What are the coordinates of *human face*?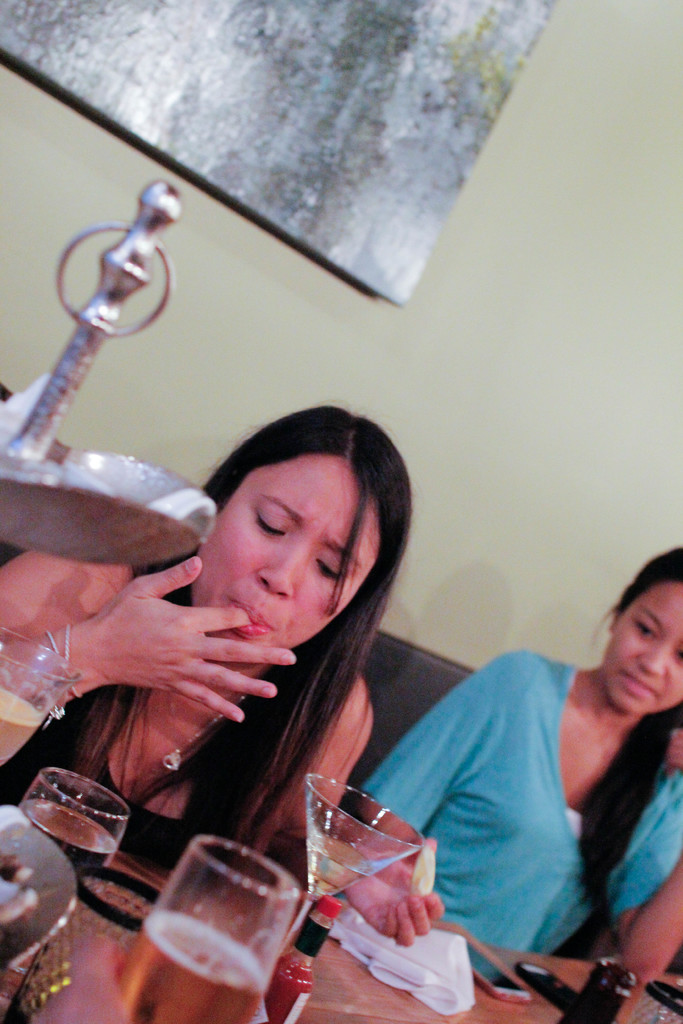
<box>208,460,381,664</box>.
